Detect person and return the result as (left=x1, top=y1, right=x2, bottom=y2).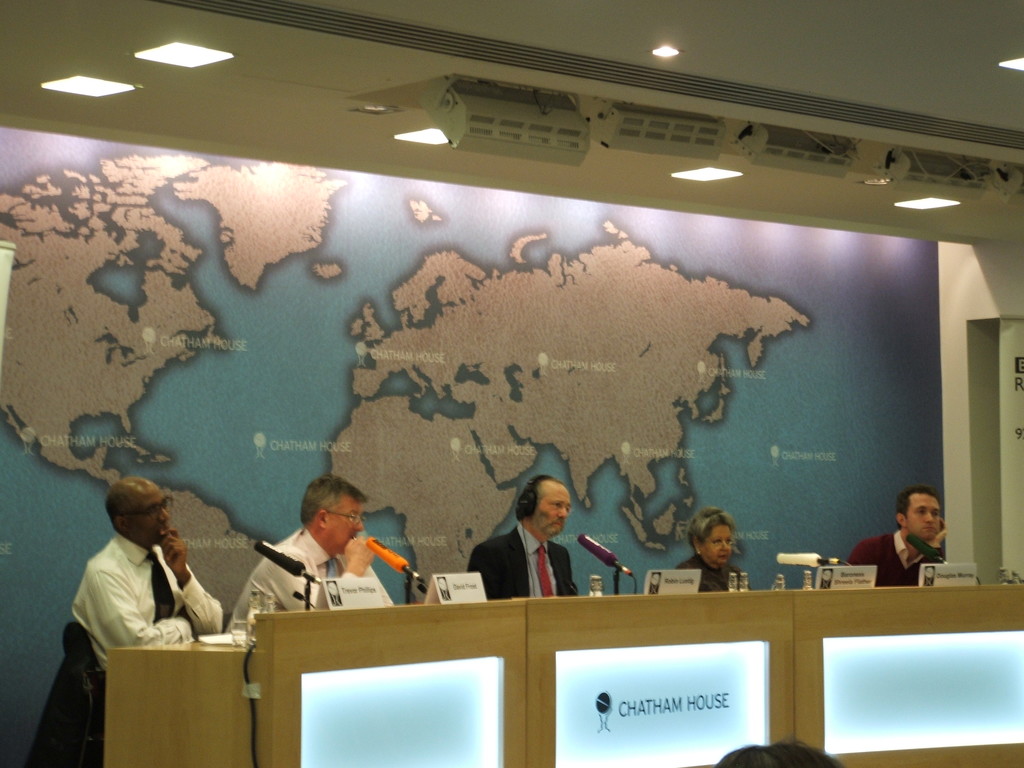
(left=847, top=486, right=948, bottom=590).
